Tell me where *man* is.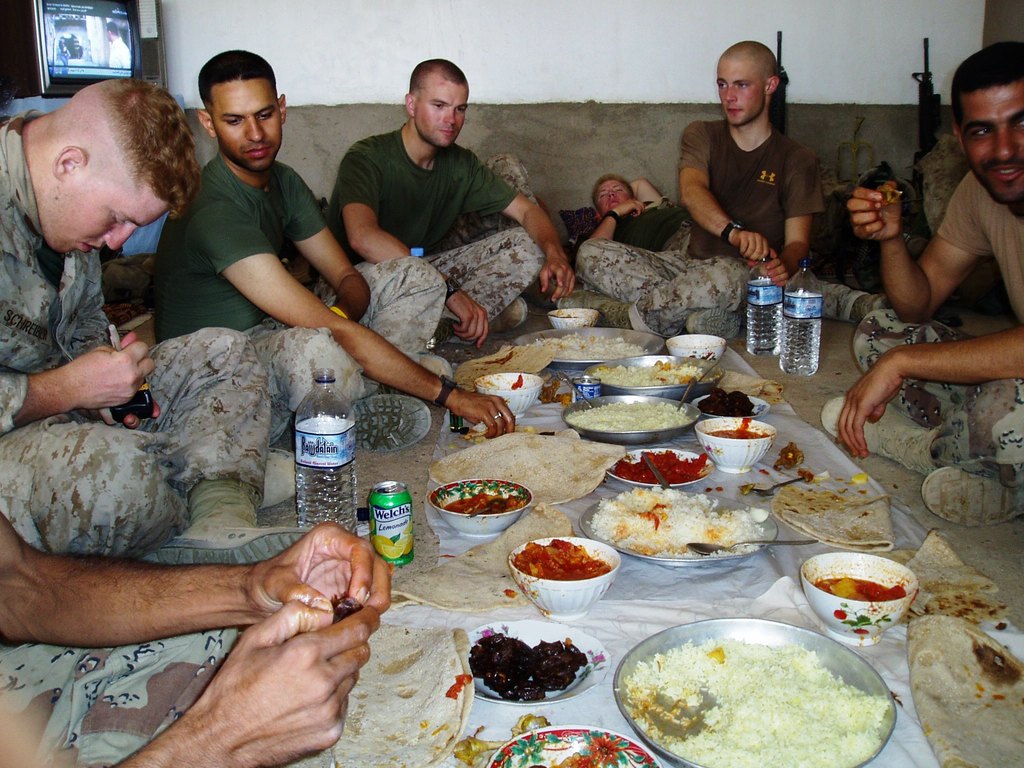
*man* is at (x1=570, y1=35, x2=829, y2=341).
